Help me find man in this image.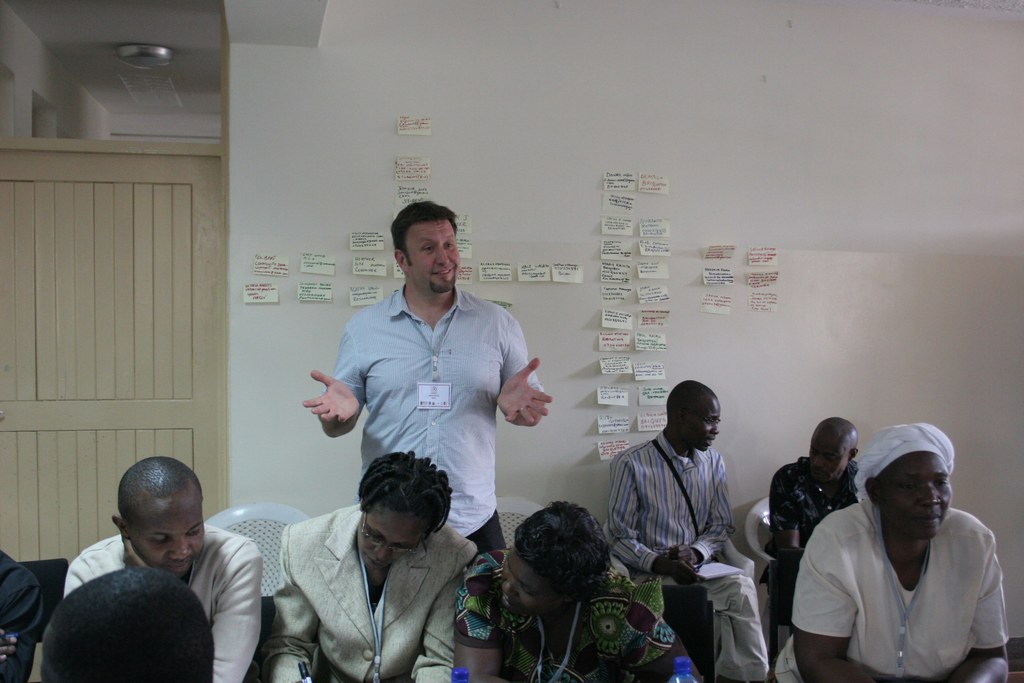
Found it: detection(789, 428, 1018, 682).
